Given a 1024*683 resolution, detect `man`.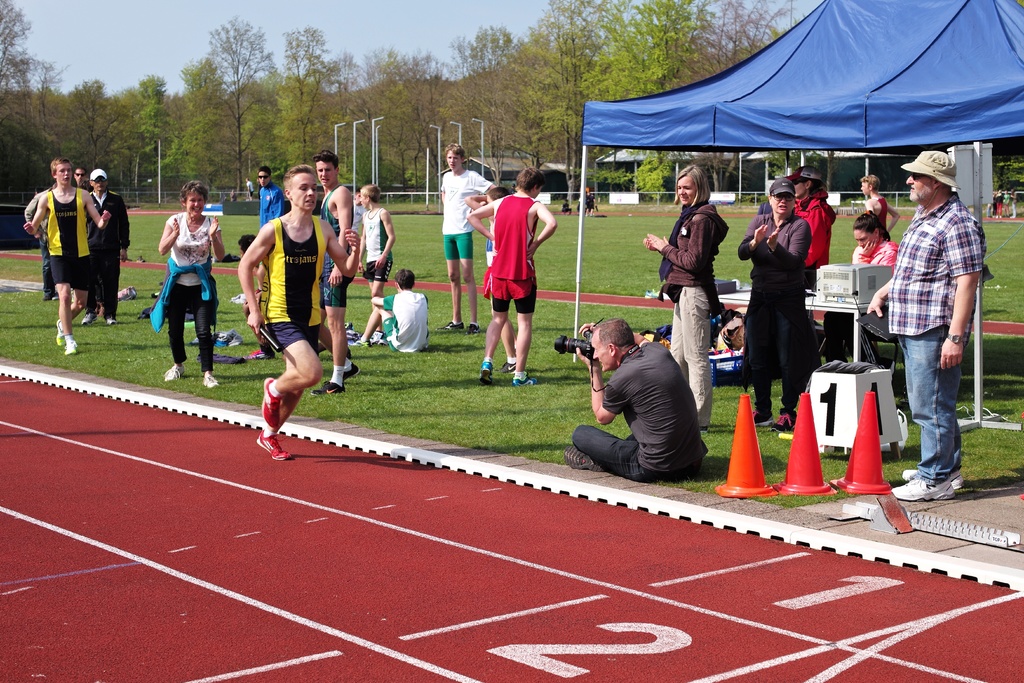
x1=354, y1=183, x2=396, y2=345.
